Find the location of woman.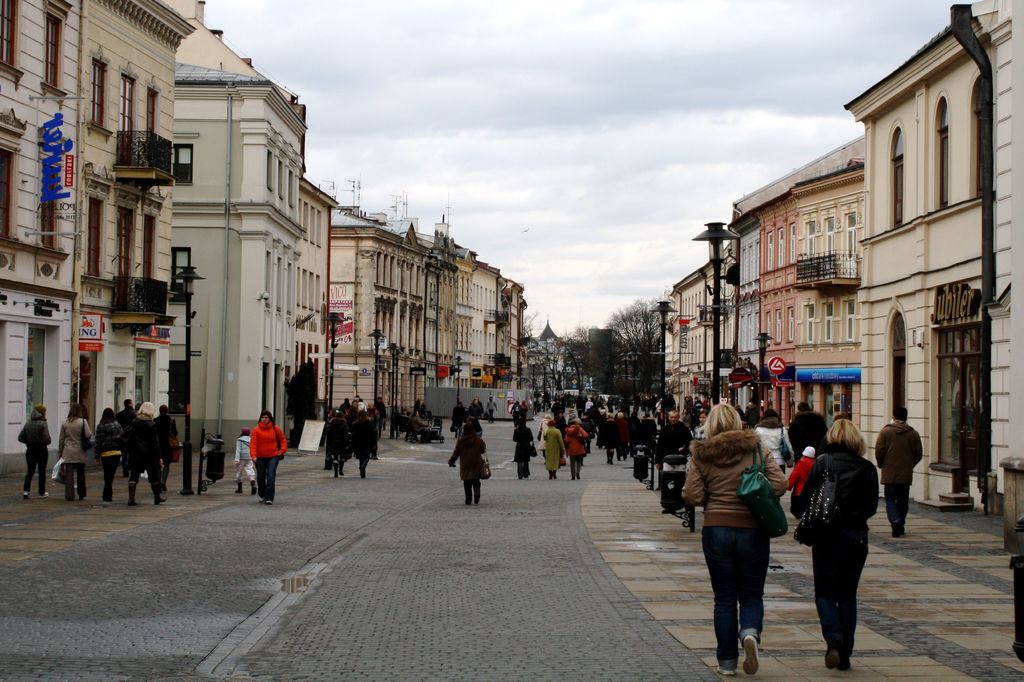
Location: [left=20, top=404, right=54, bottom=502].
